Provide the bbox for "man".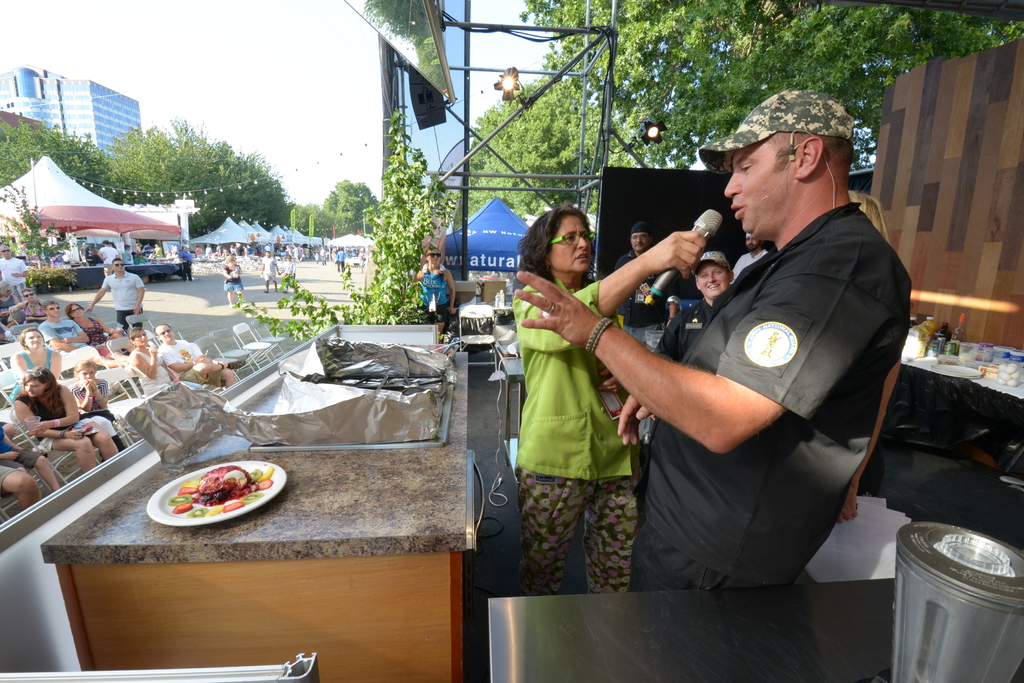
<box>85,252,146,333</box>.
